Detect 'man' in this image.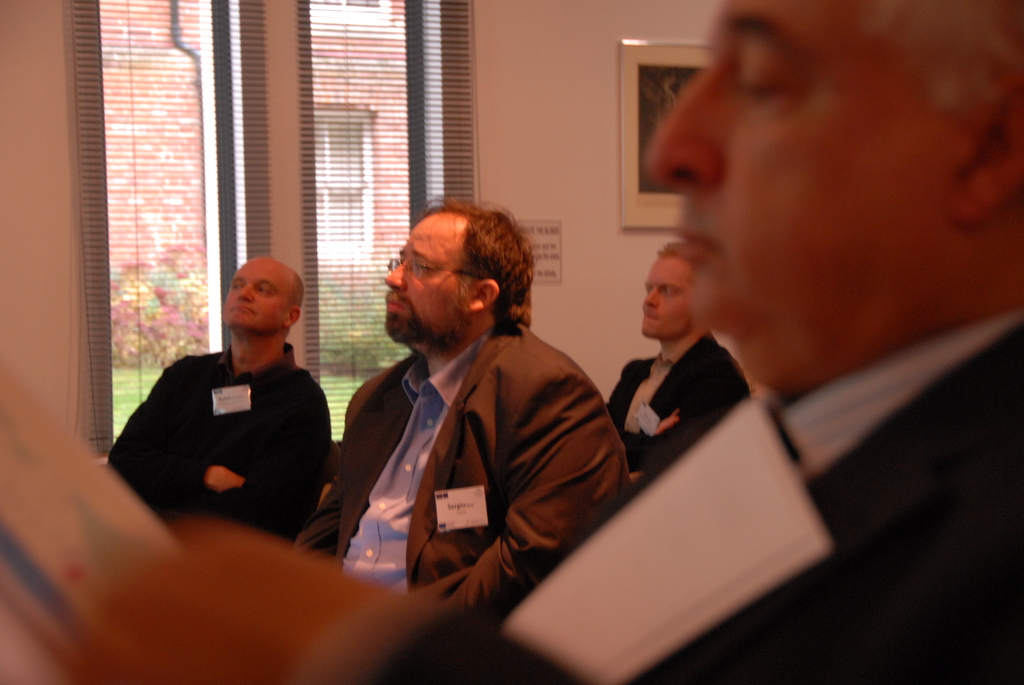
Detection: (left=298, top=196, right=639, bottom=623).
